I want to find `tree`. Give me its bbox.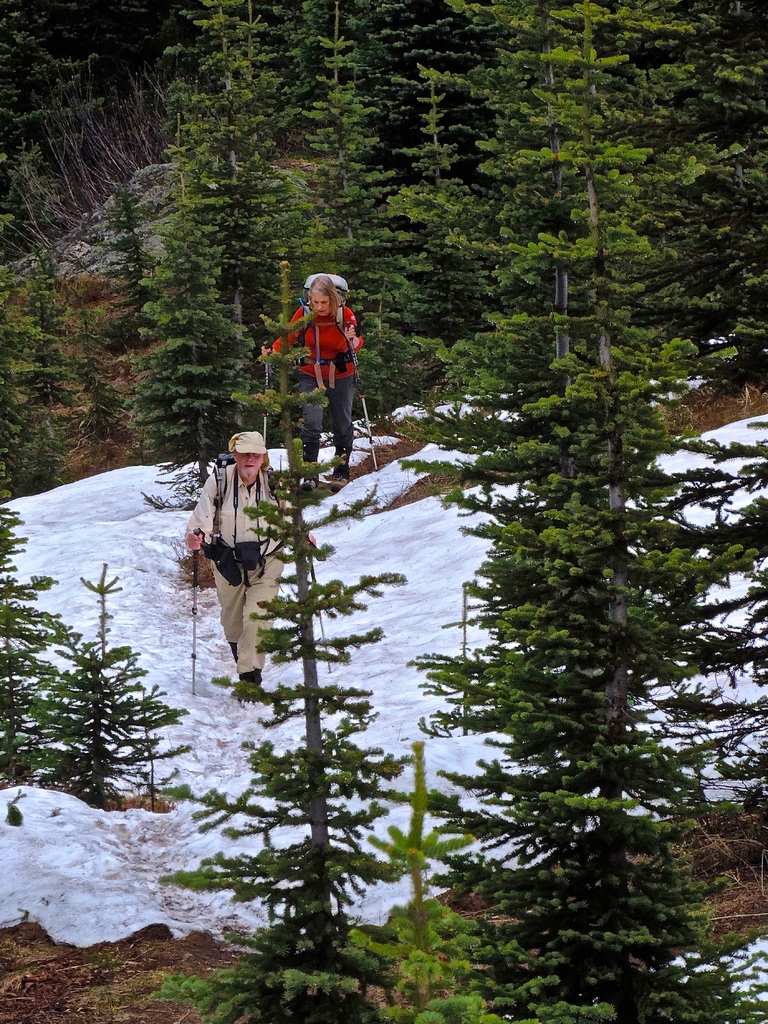
<box>147,259,422,1023</box>.
